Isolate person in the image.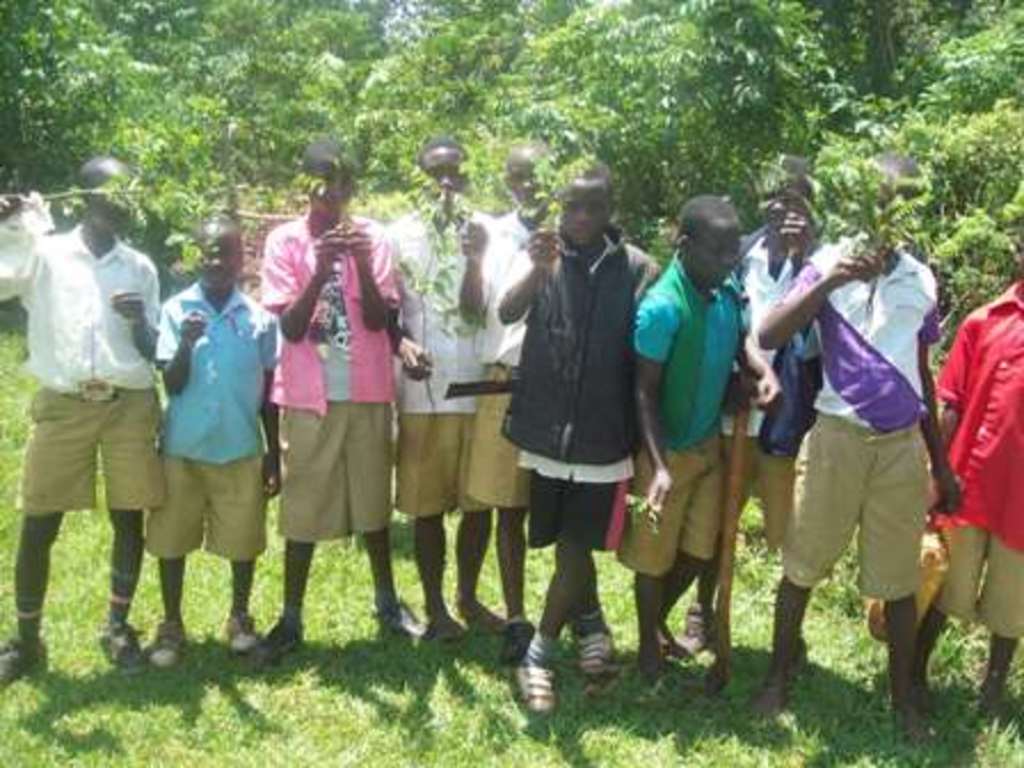
Isolated region: (x1=715, y1=174, x2=823, y2=672).
